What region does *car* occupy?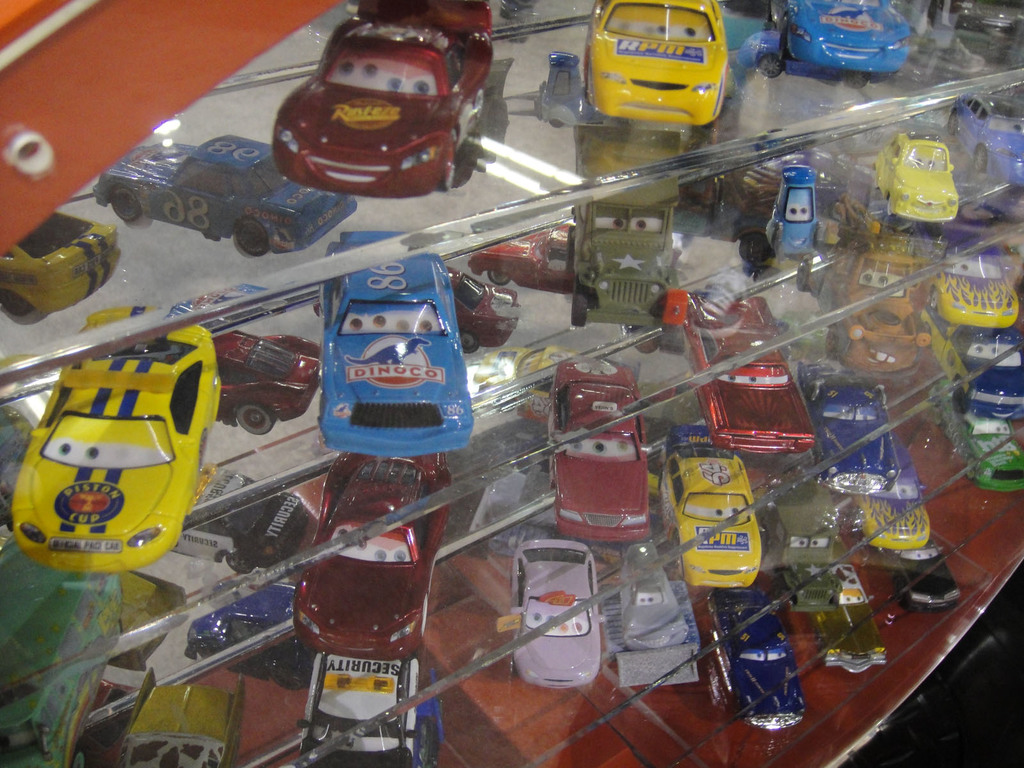
[175, 465, 312, 570].
